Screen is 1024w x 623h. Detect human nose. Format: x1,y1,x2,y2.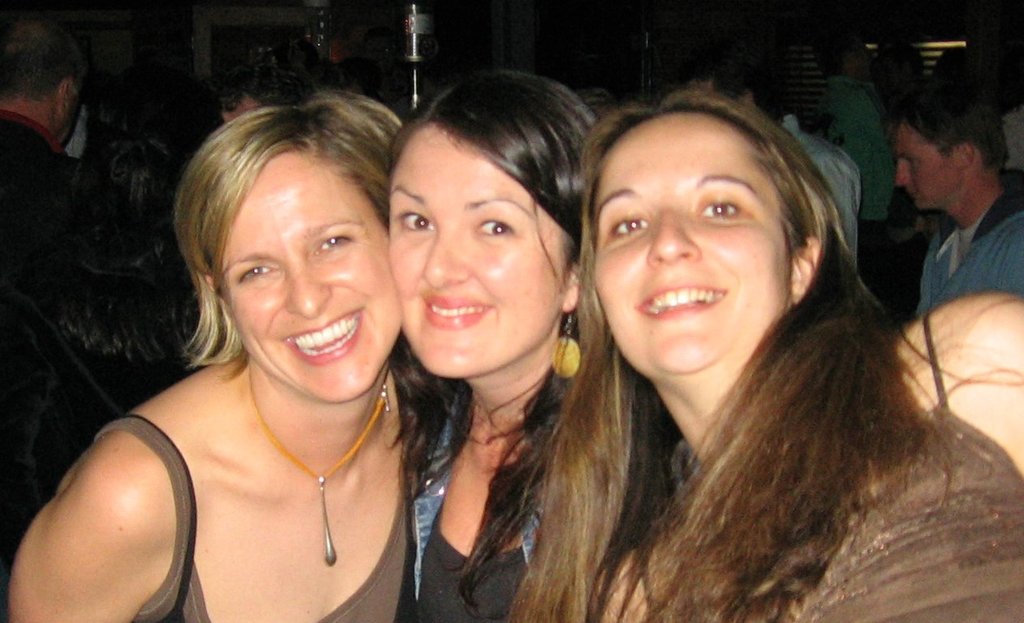
283,258,332,322.
